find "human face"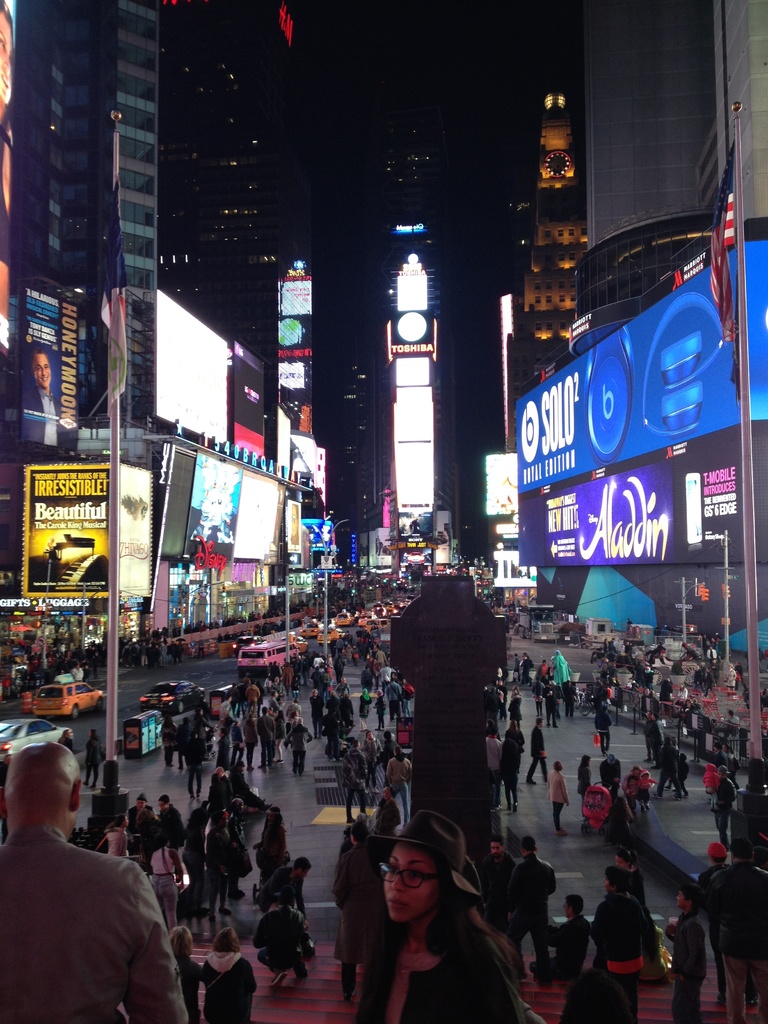
bbox=(673, 891, 683, 907)
